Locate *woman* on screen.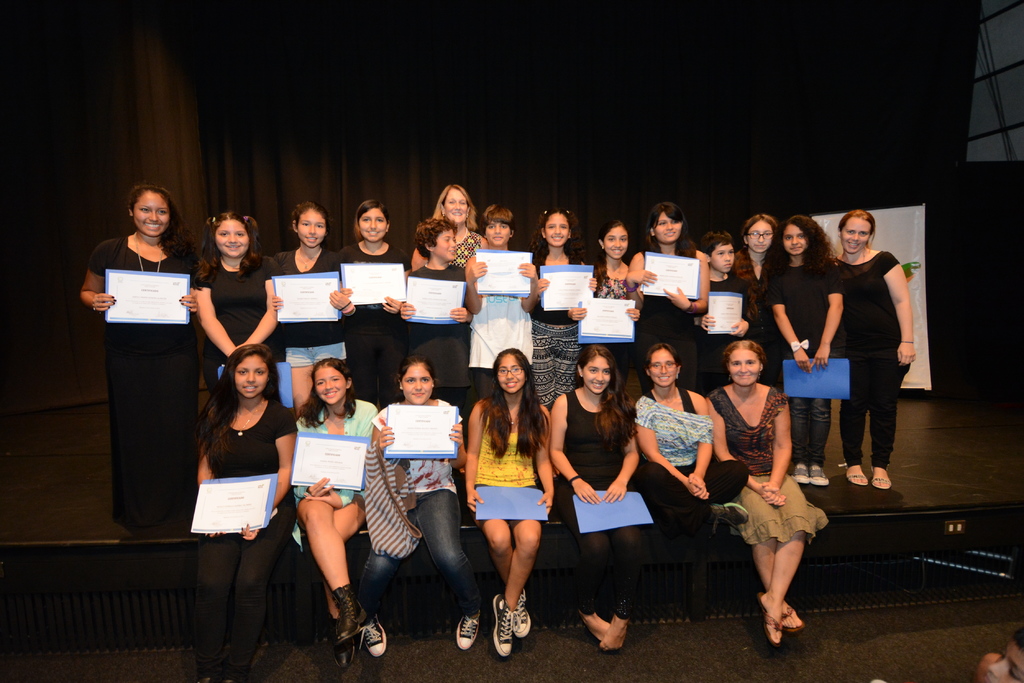
On screen at 829, 202, 918, 493.
